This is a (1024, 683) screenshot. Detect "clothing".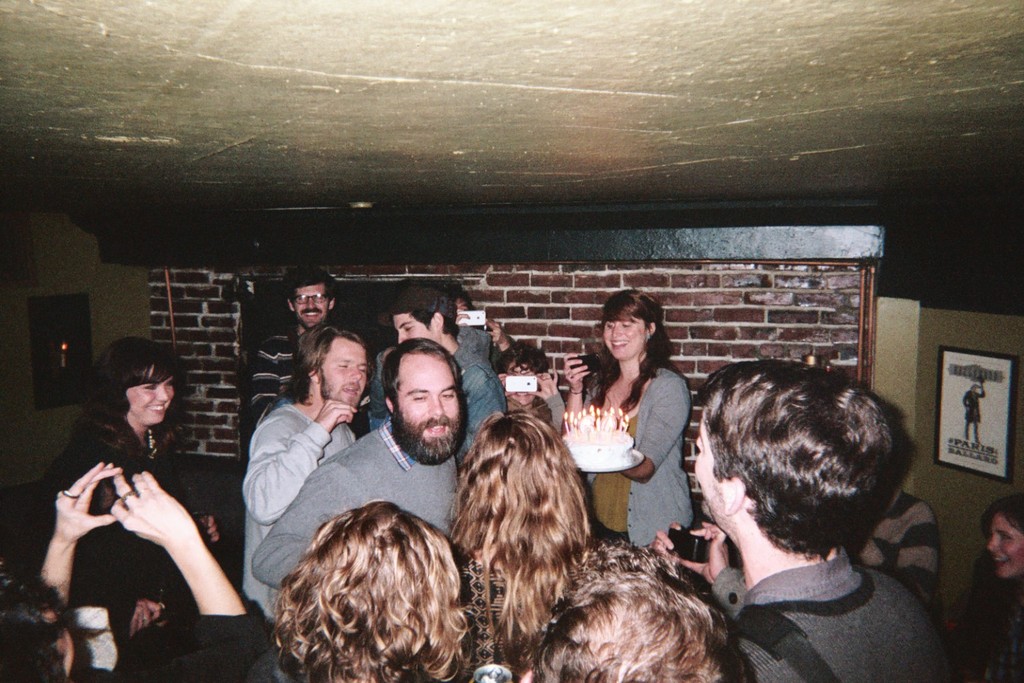
<region>951, 574, 1022, 682</region>.
